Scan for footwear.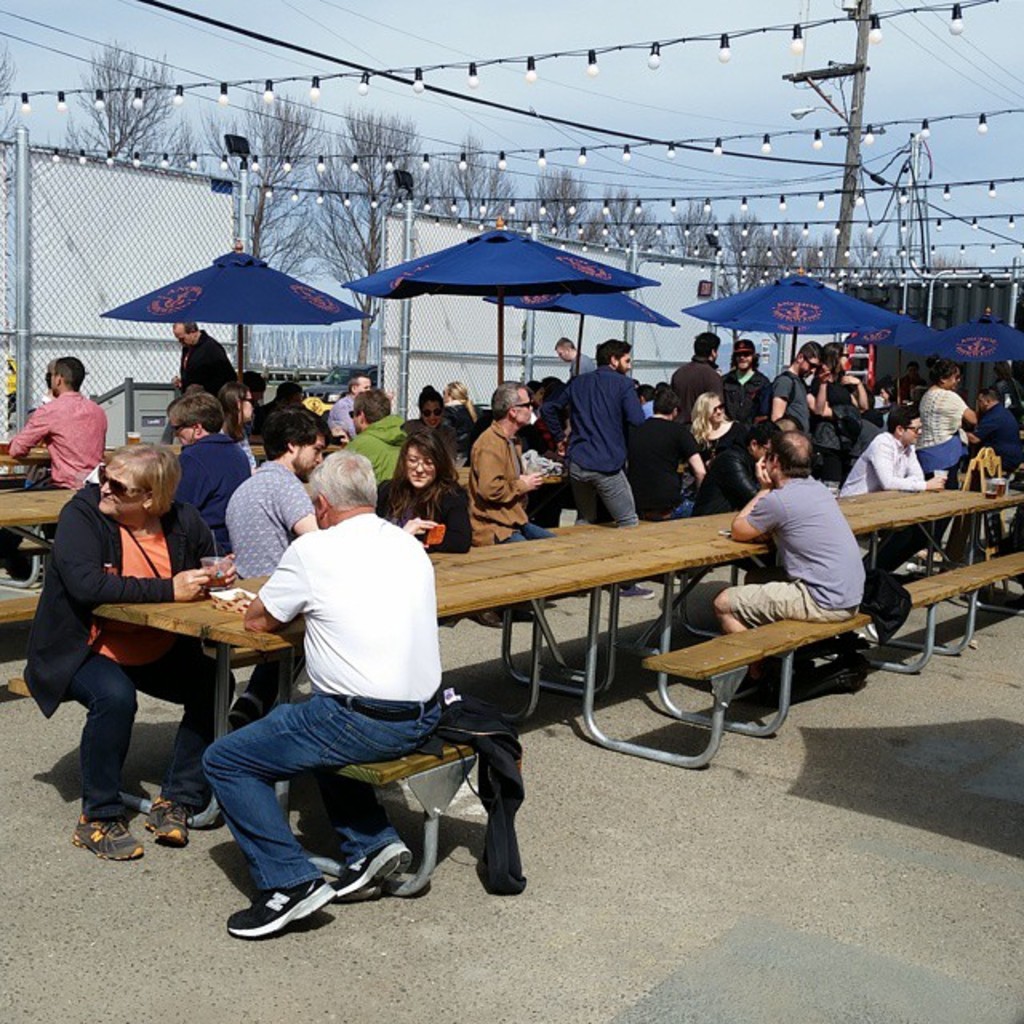
Scan result: bbox=(618, 578, 658, 603).
